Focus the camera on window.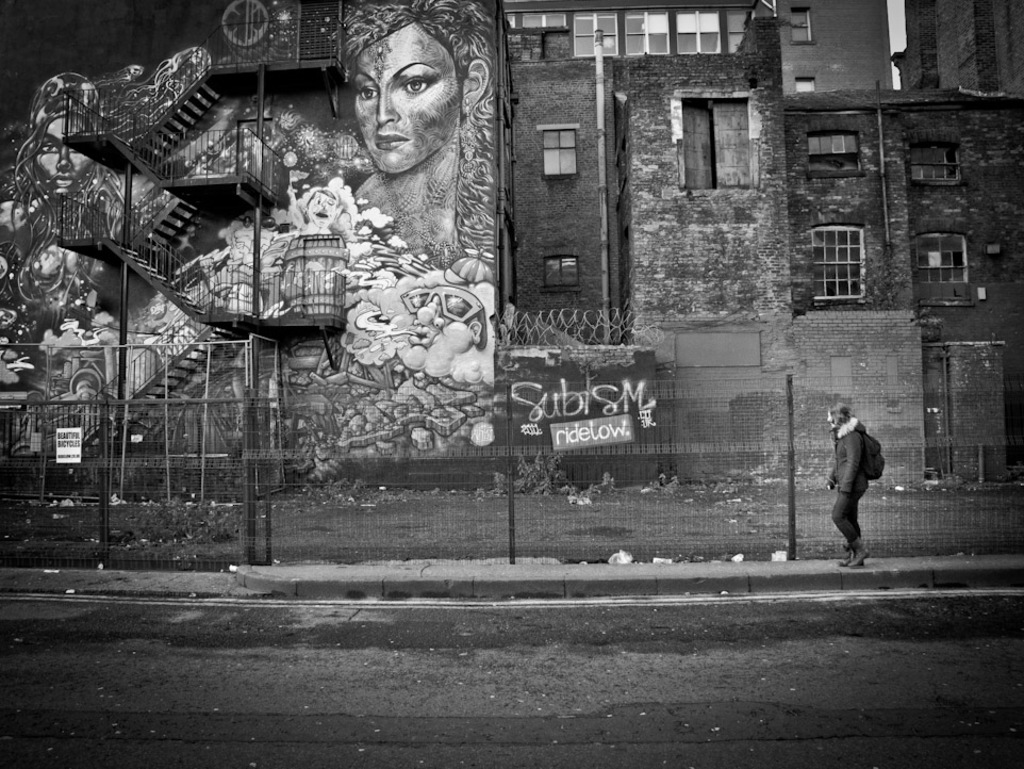
Focus region: detection(790, 11, 813, 47).
